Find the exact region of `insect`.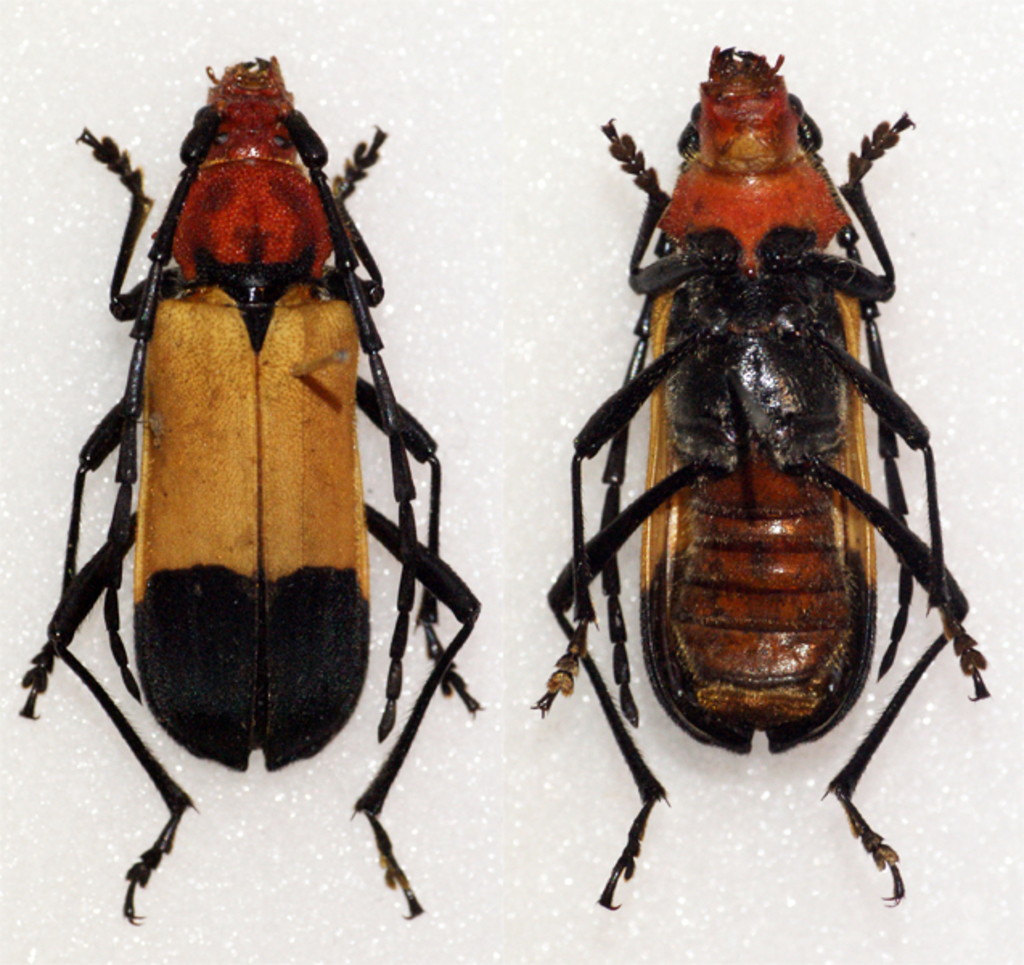
Exact region: region(524, 43, 992, 905).
